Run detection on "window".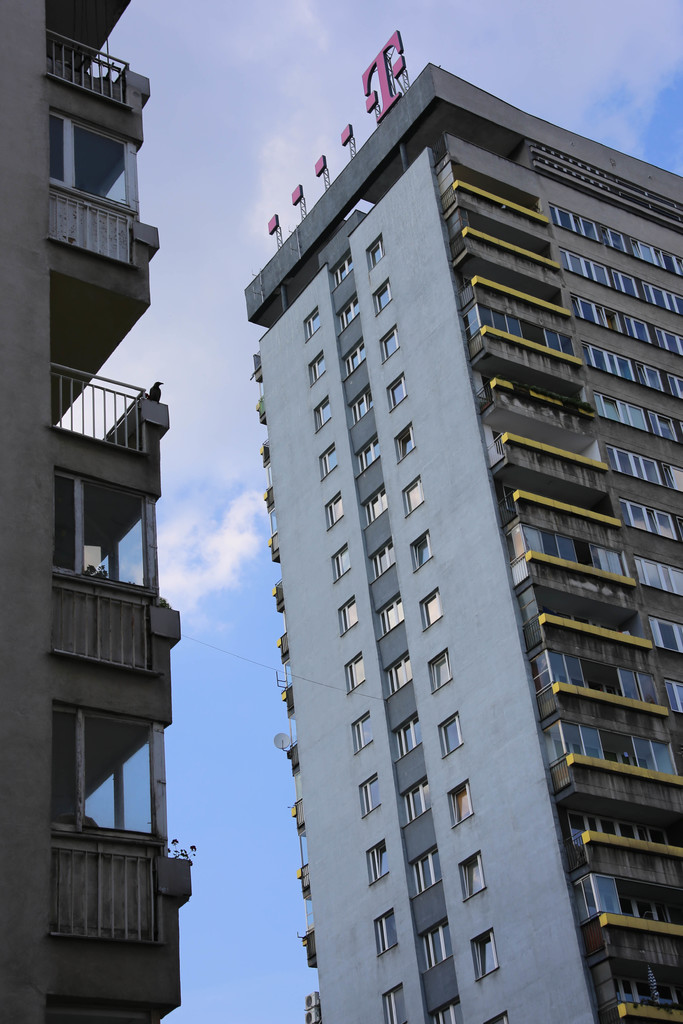
Result: 338/301/359/329.
